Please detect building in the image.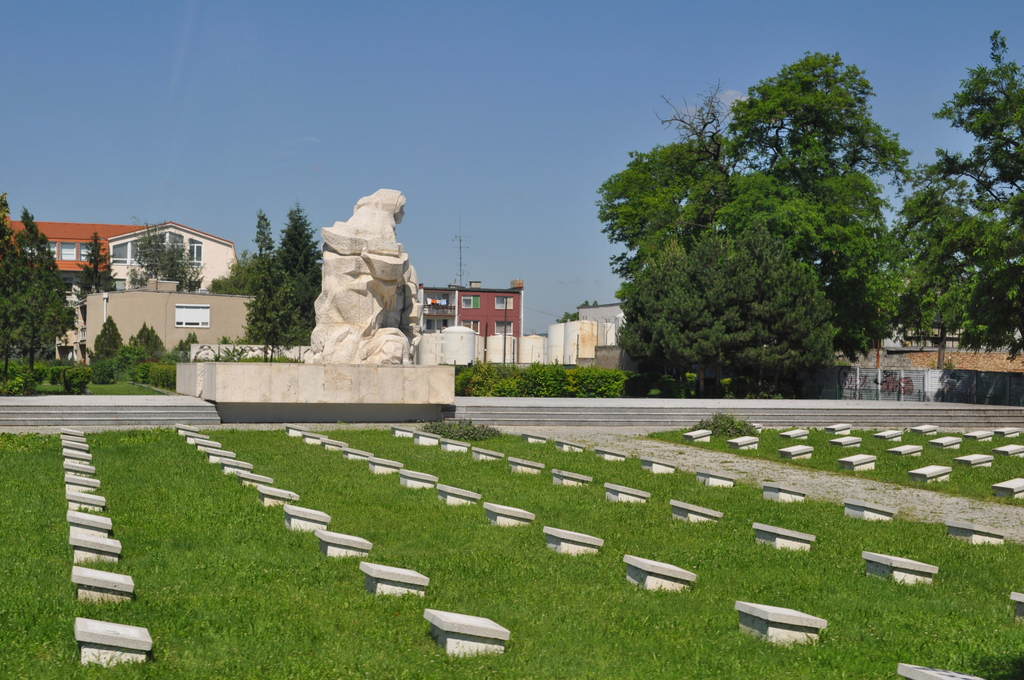
select_region(411, 282, 626, 370).
